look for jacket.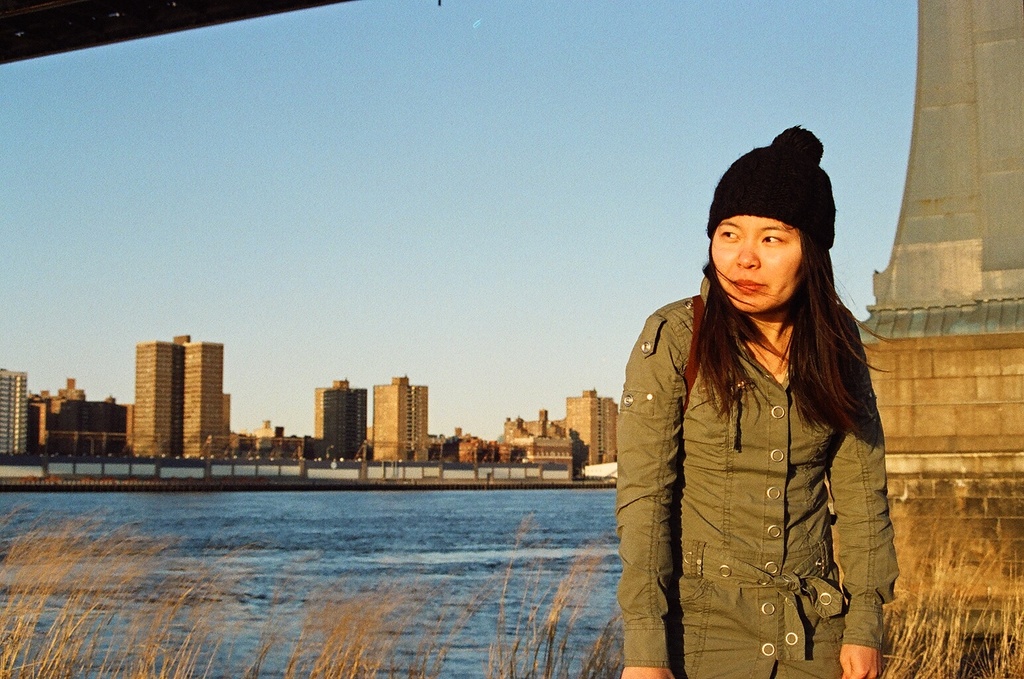
Found: locate(623, 291, 914, 652).
